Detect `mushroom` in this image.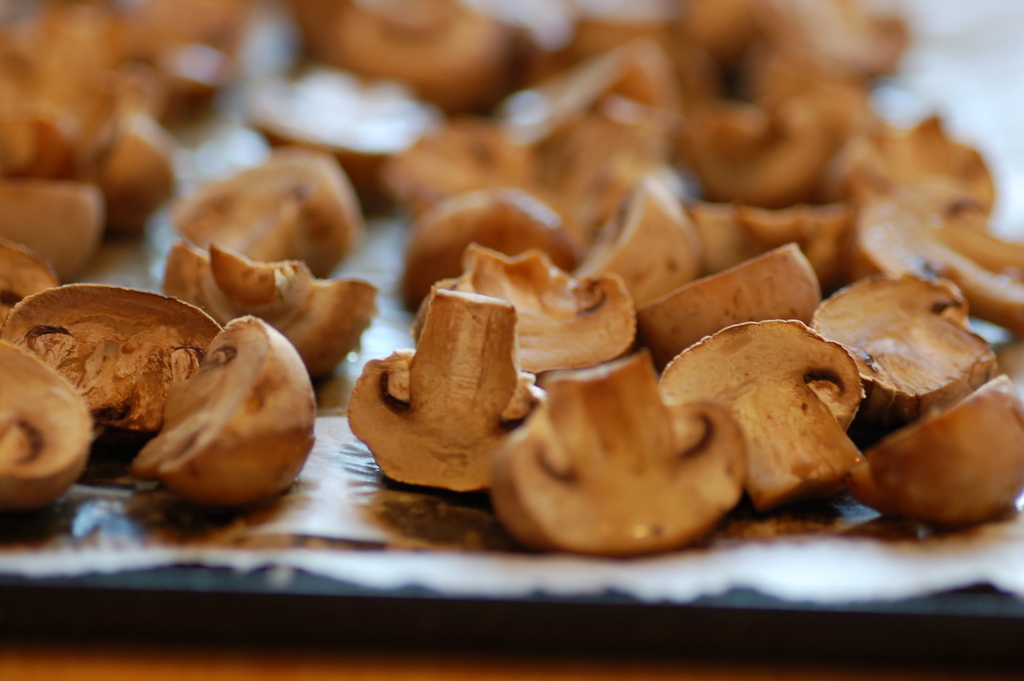
Detection: select_region(490, 349, 744, 552).
